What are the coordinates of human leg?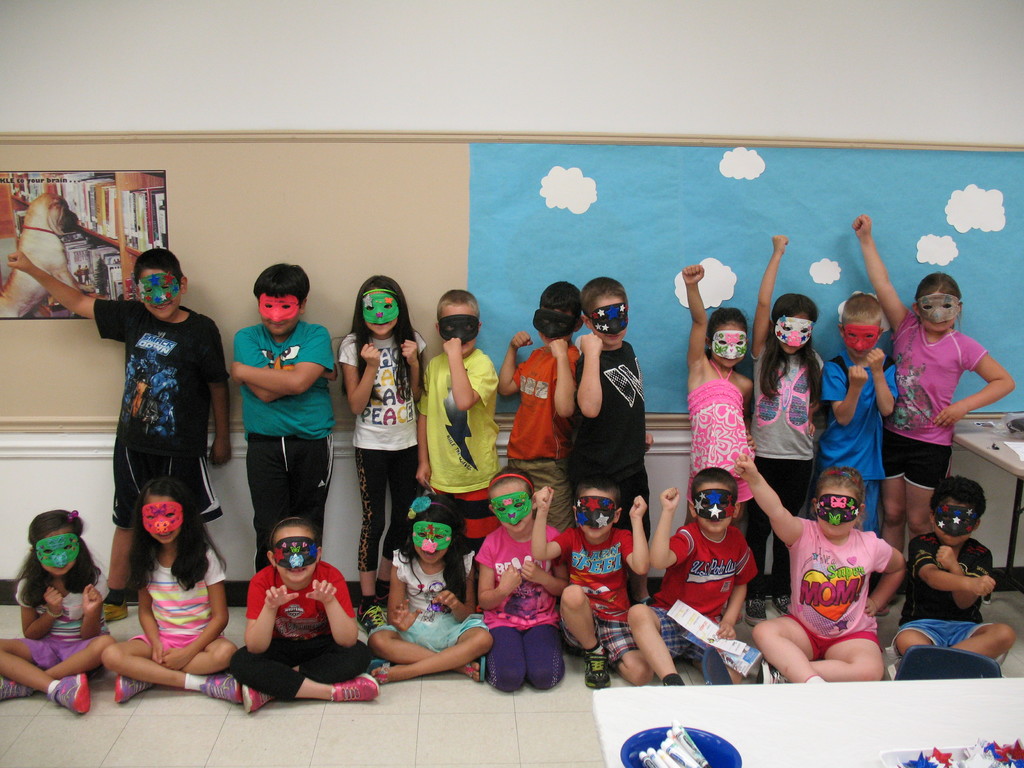
{"x1": 555, "y1": 584, "x2": 614, "y2": 692}.
